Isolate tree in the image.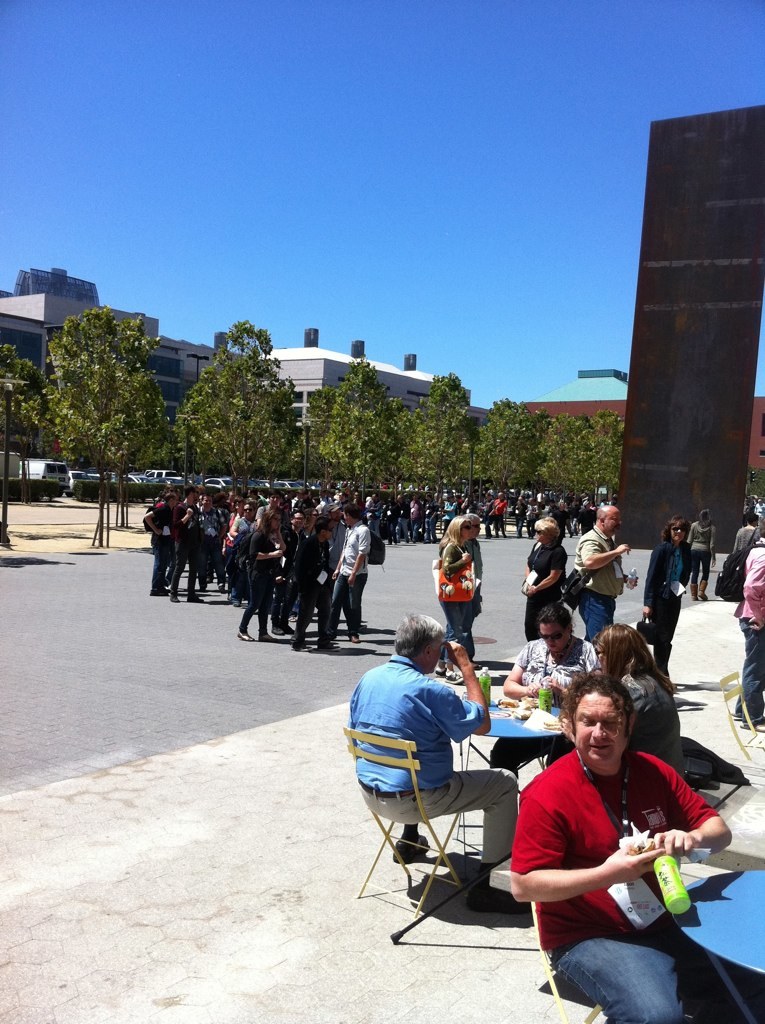
Isolated region: (467,394,536,545).
